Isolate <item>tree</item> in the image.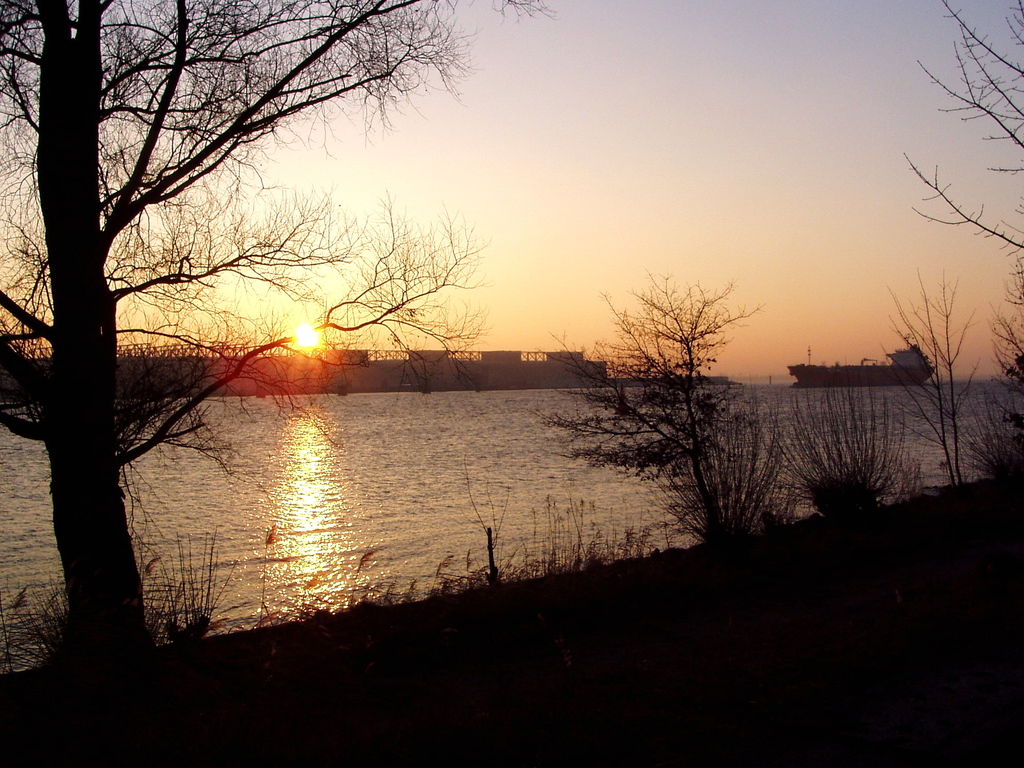
Isolated region: x1=534 y1=261 x2=771 y2=534.
